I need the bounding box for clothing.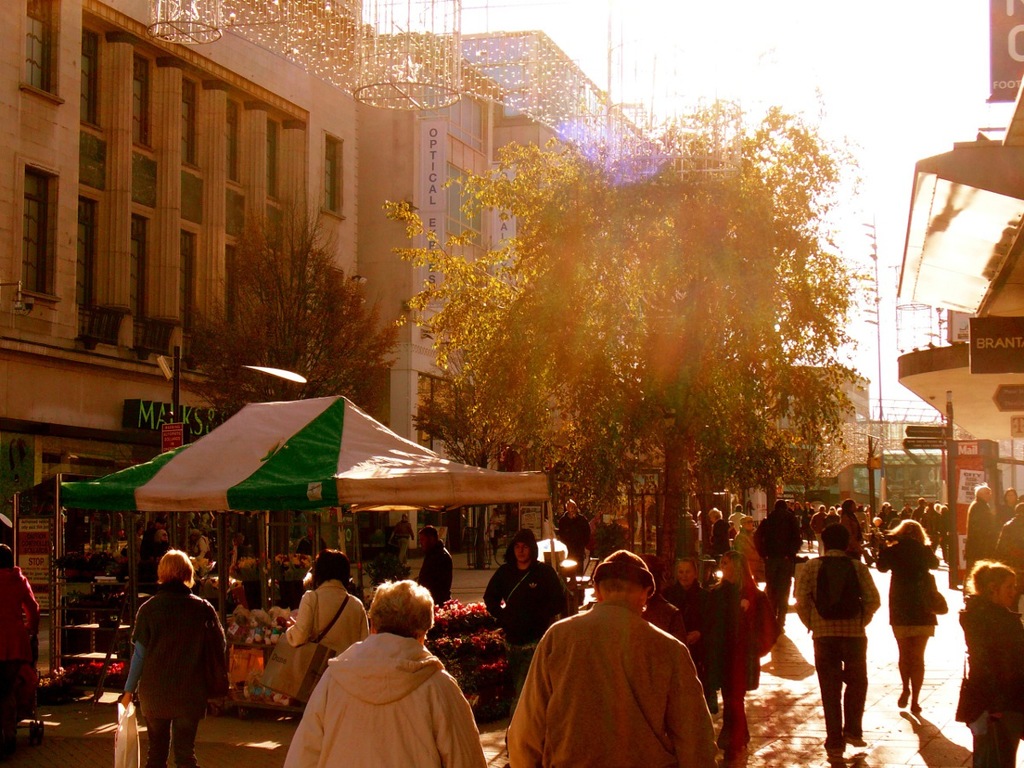
Here it is: locate(0, 566, 40, 670).
